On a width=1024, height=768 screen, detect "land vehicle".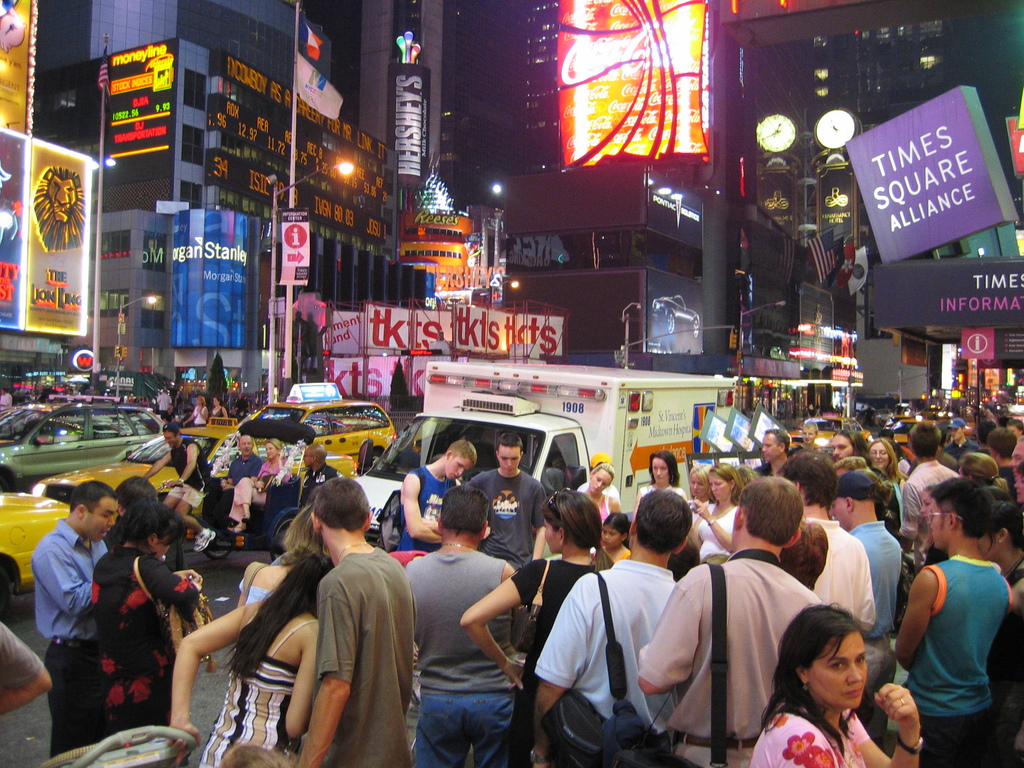
(left=0, top=491, right=74, bottom=620).
